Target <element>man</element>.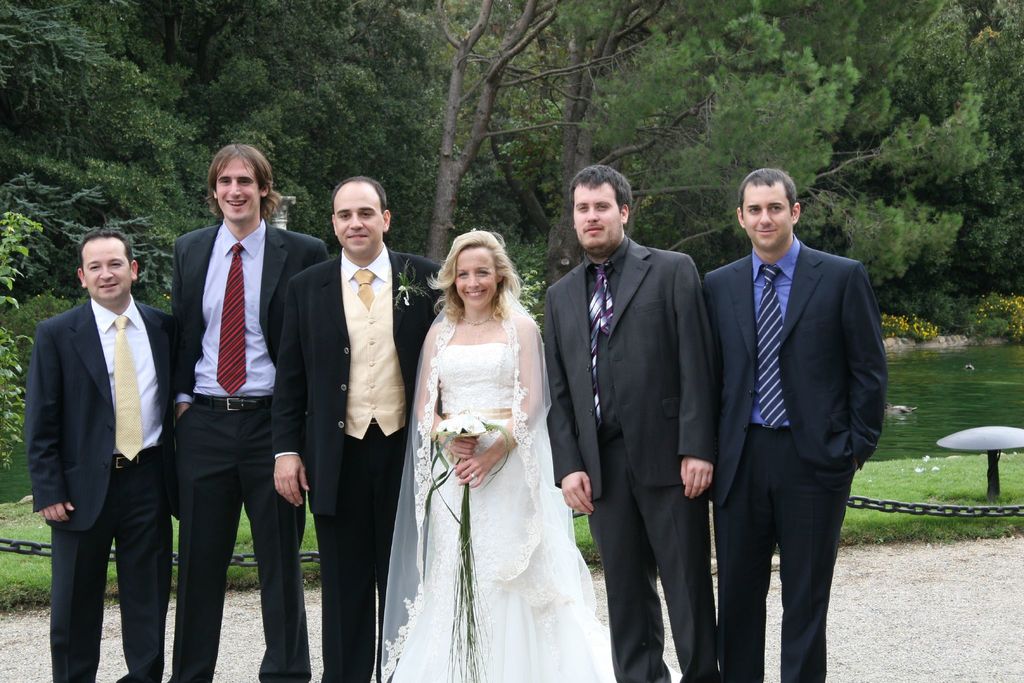
Target region: crop(538, 168, 716, 682).
